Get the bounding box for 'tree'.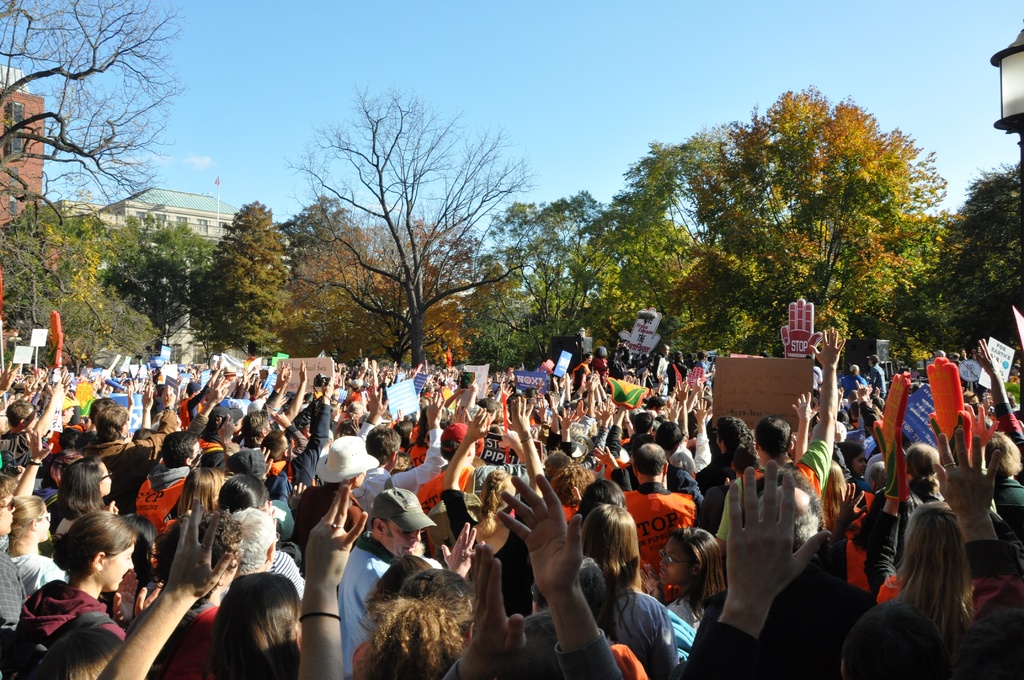
l=556, t=137, r=720, b=355.
